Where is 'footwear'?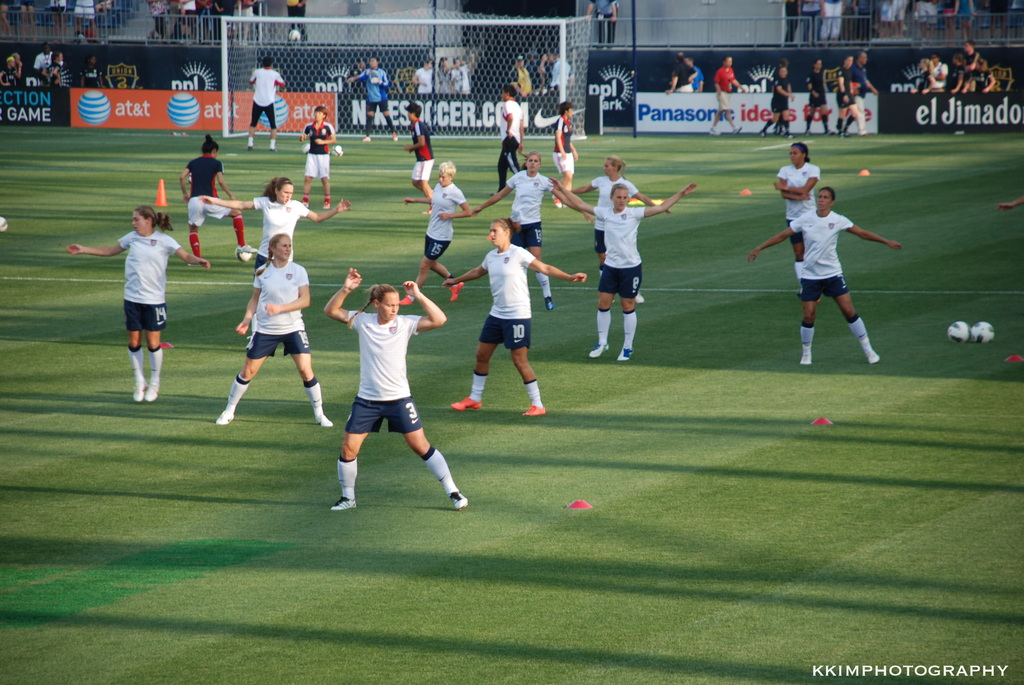
bbox=(860, 334, 880, 366).
